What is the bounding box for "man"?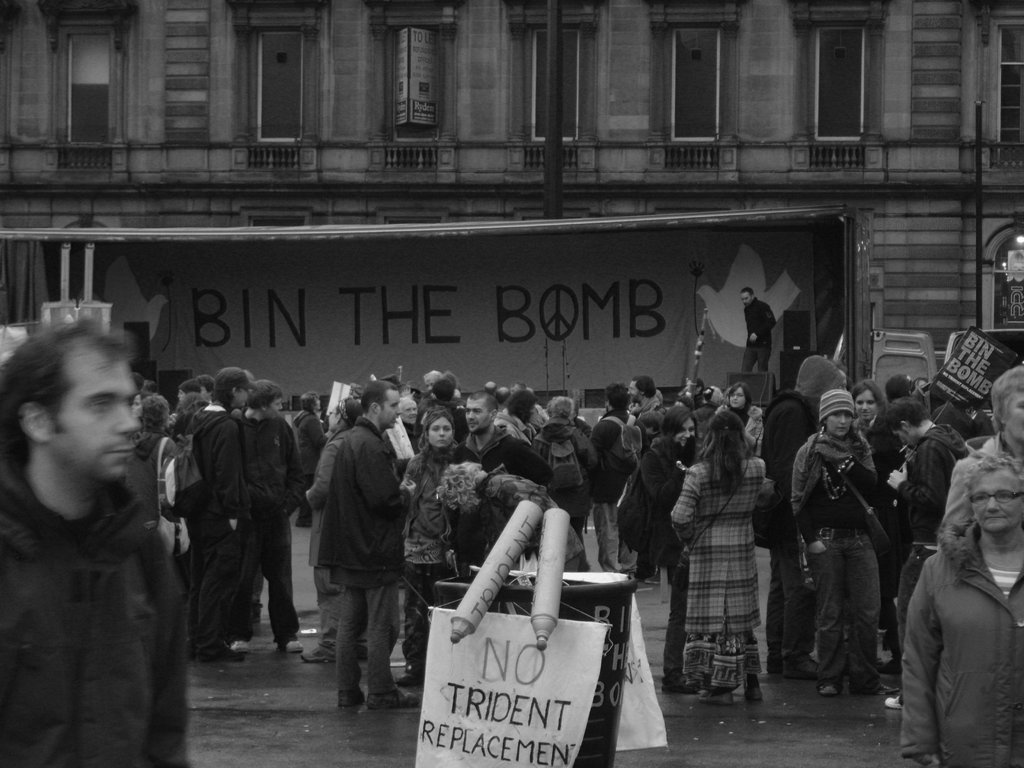
(629,374,665,415).
